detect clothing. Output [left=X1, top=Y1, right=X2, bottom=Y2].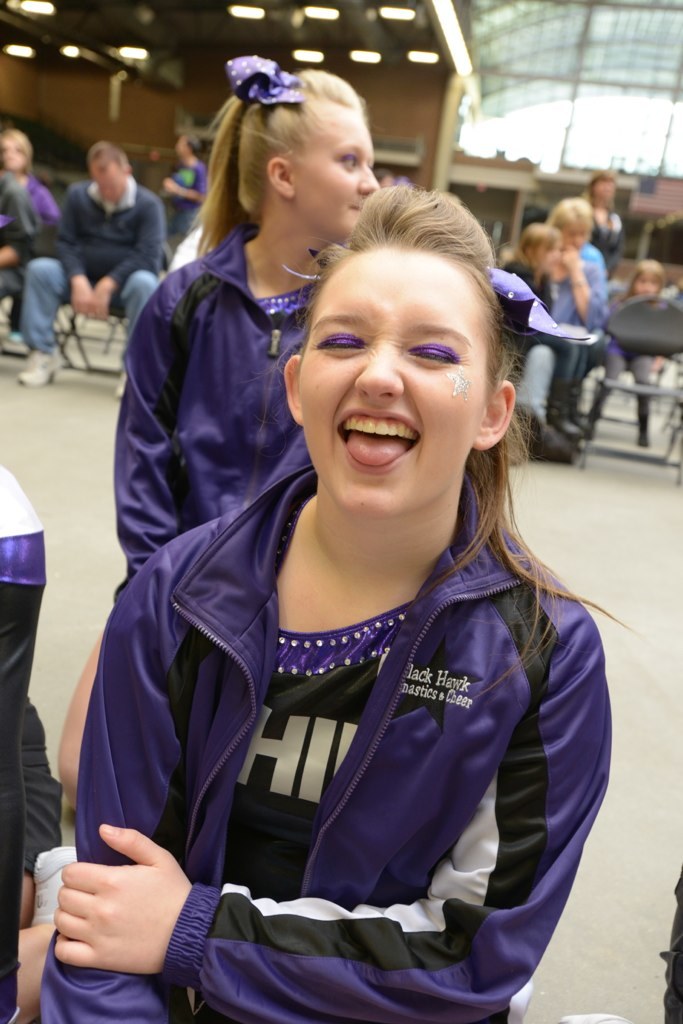
[left=99, top=392, right=601, bottom=1015].
